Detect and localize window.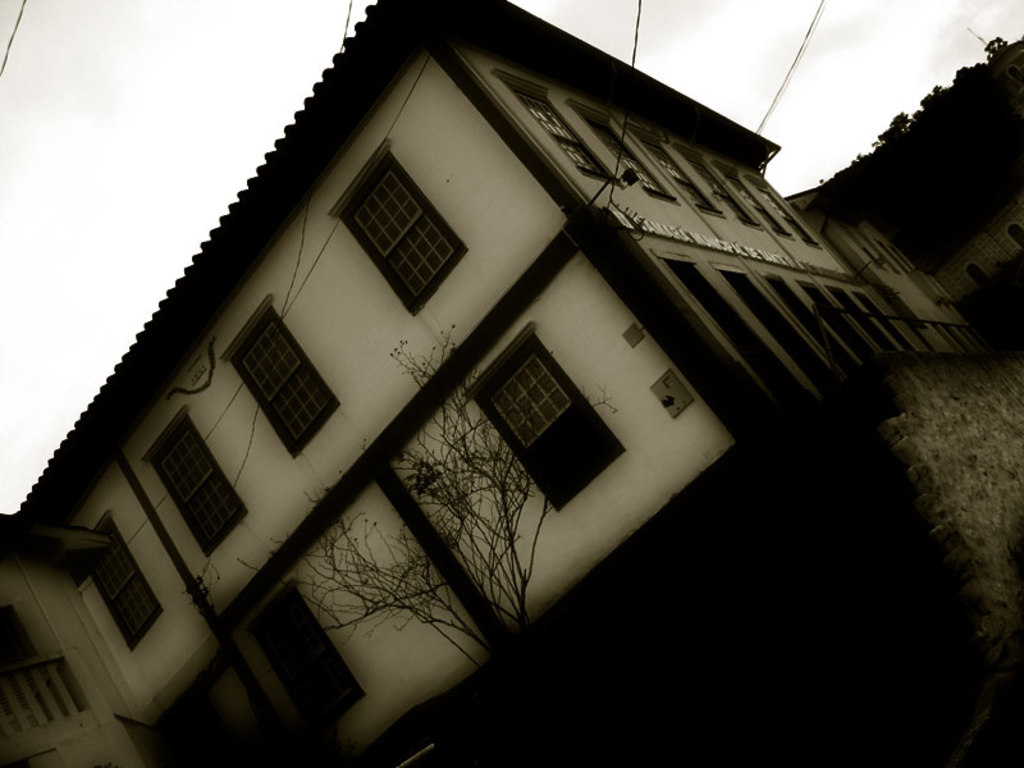
Localized at [left=797, top=278, right=863, bottom=357].
